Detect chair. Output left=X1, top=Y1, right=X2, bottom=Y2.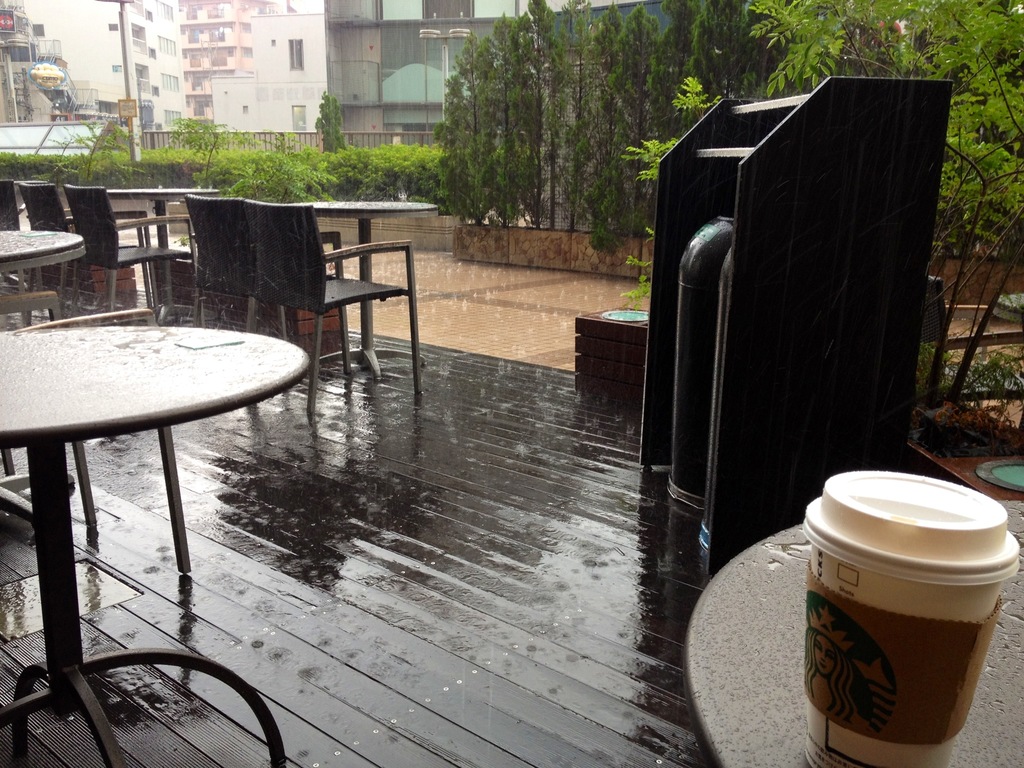
left=0, top=182, right=74, bottom=312.
